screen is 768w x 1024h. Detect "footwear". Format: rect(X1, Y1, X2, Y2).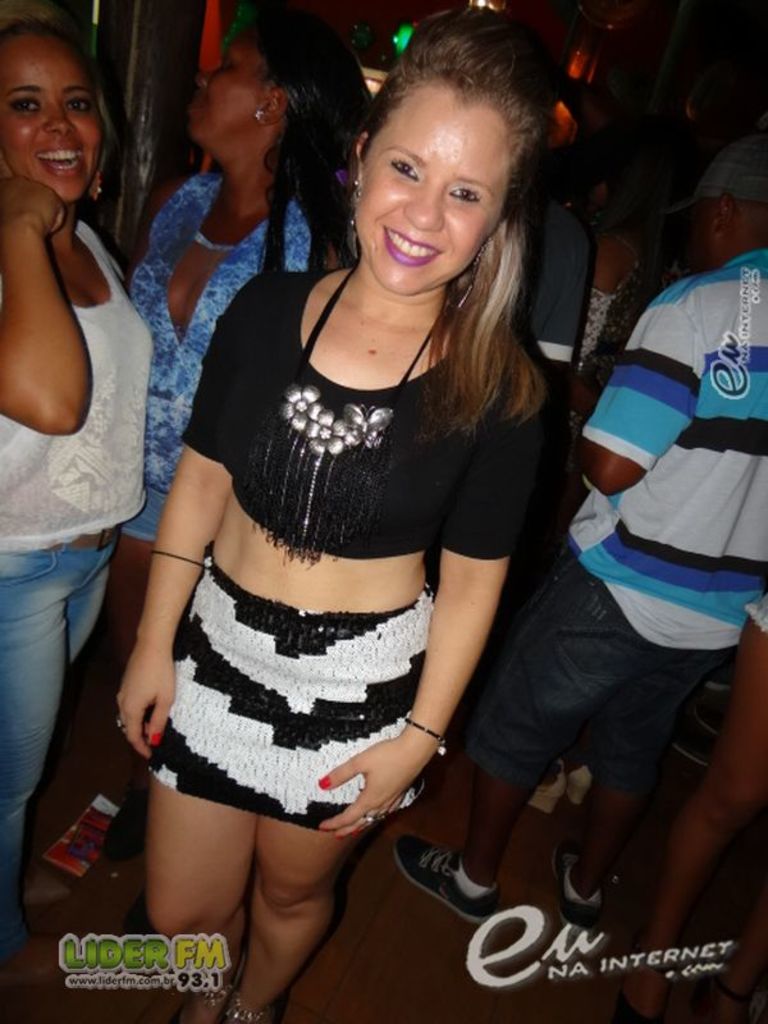
rect(529, 758, 561, 813).
